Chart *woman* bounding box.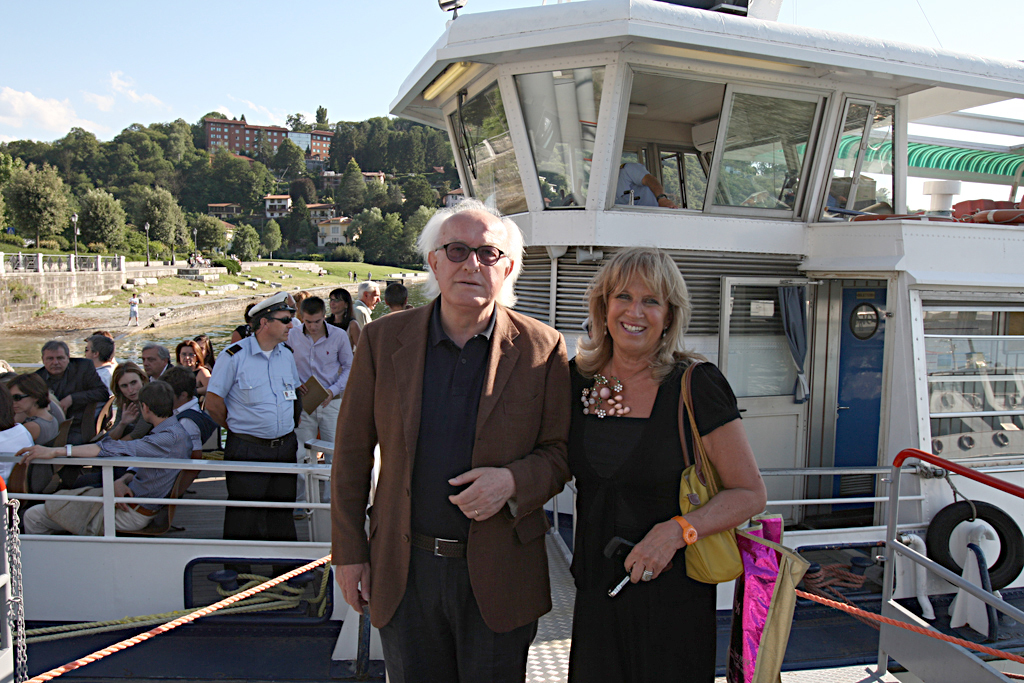
Charted: rect(326, 286, 363, 352).
